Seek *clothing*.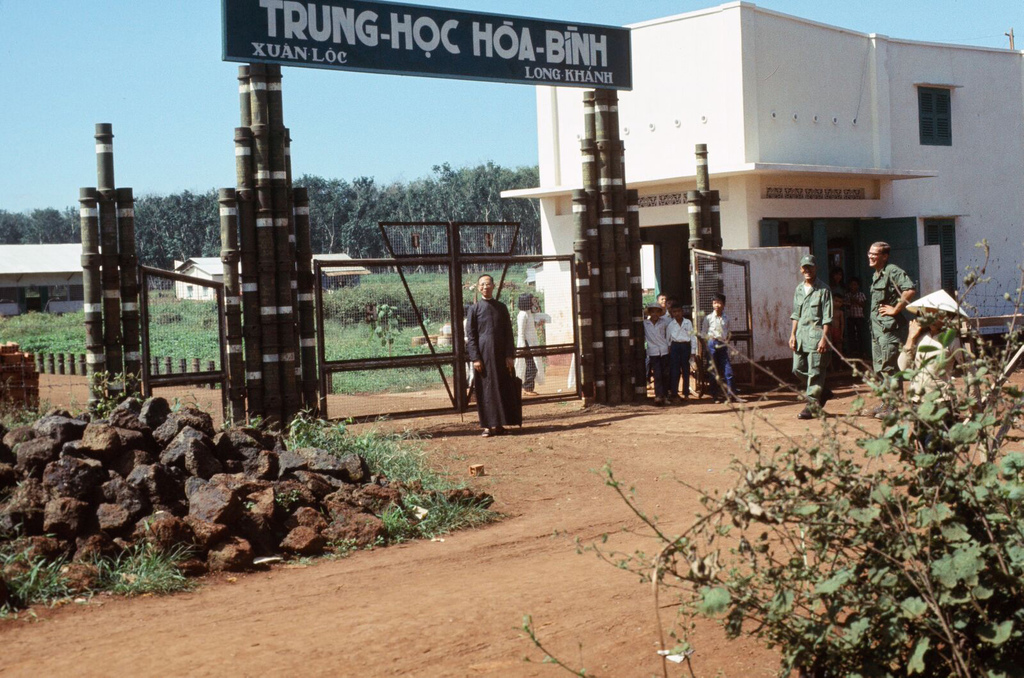
pyautogui.locateOnScreen(460, 298, 524, 449).
